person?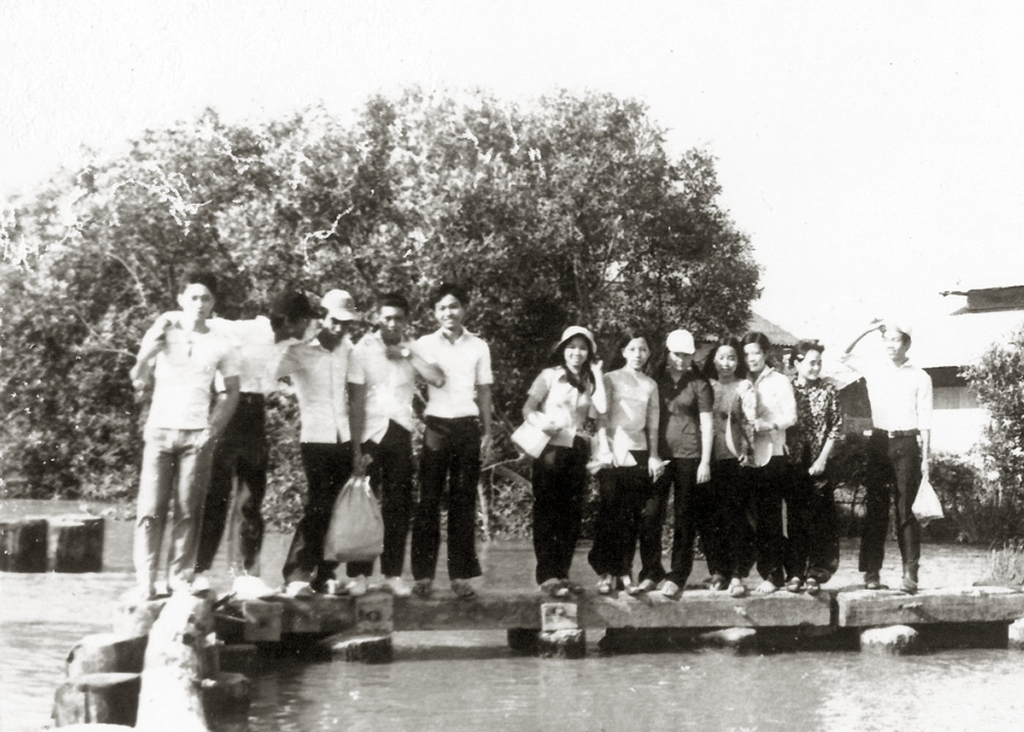
Rect(736, 328, 797, 594)
